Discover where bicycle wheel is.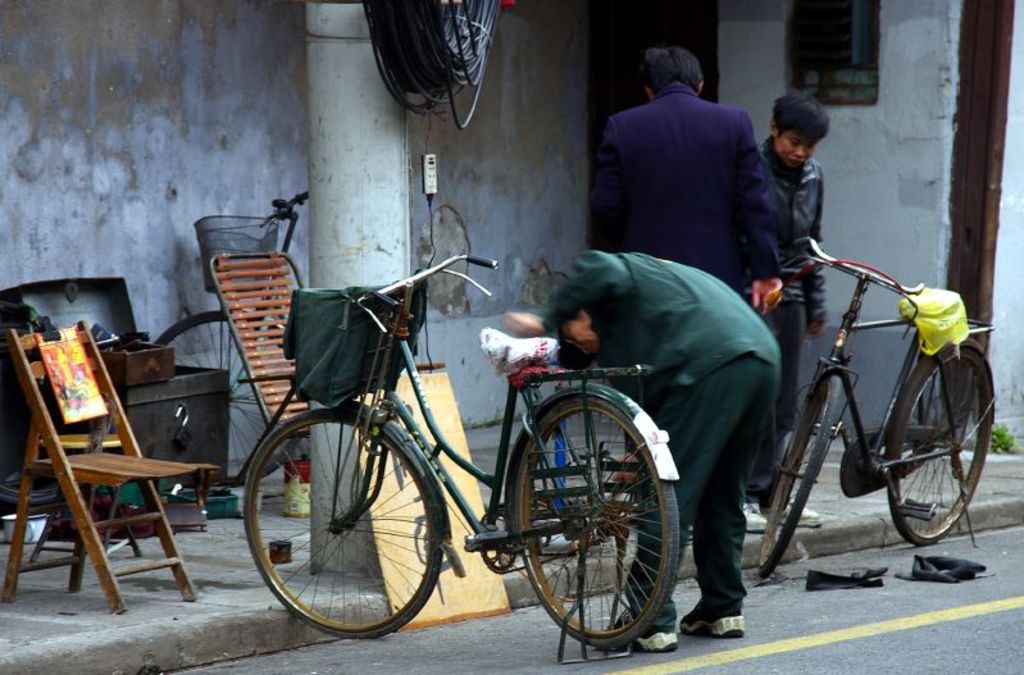
Discovered at crop(241, 406, 445, 640).
